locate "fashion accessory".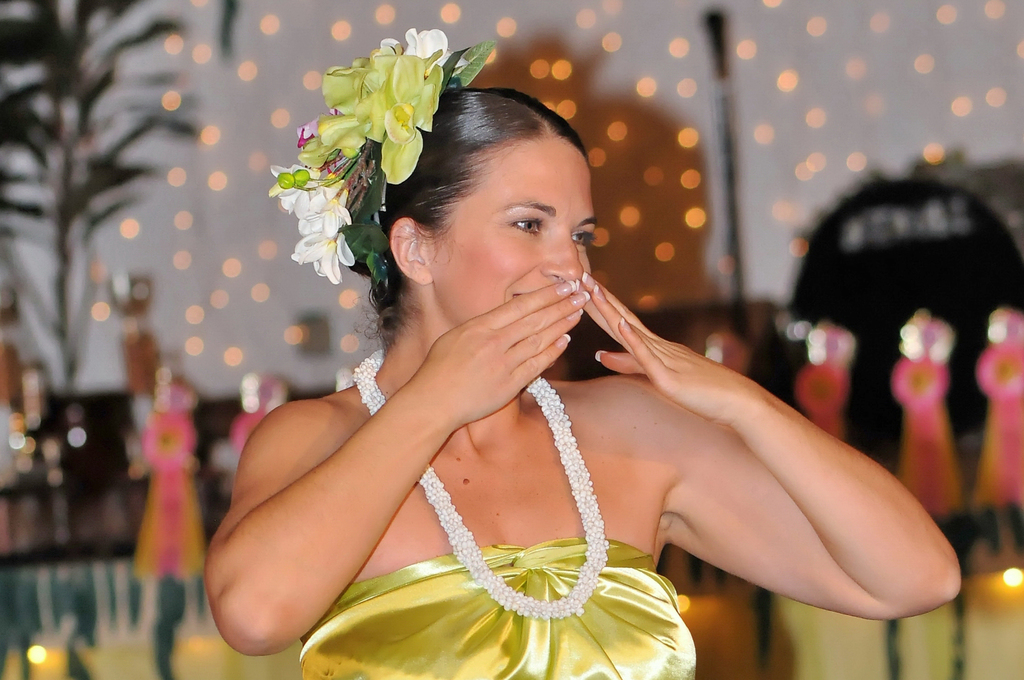
Bounding box: box=[351, 349, 607, 623].
